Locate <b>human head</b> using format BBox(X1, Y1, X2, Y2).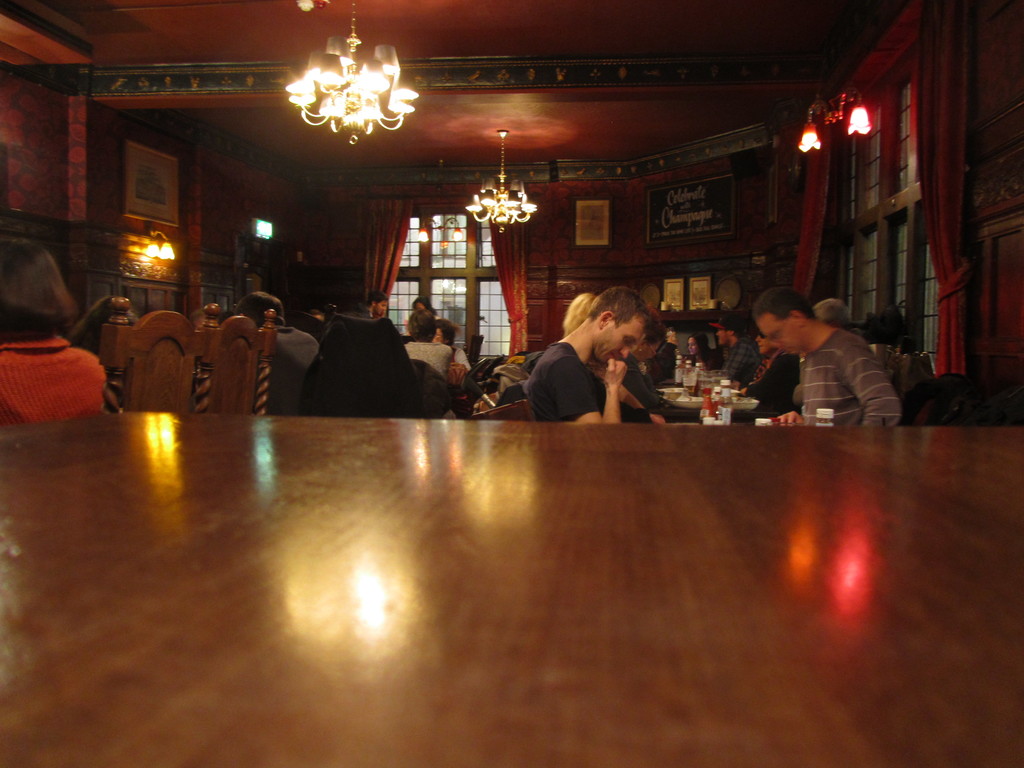
BBox(687, 333, 711, 362).
